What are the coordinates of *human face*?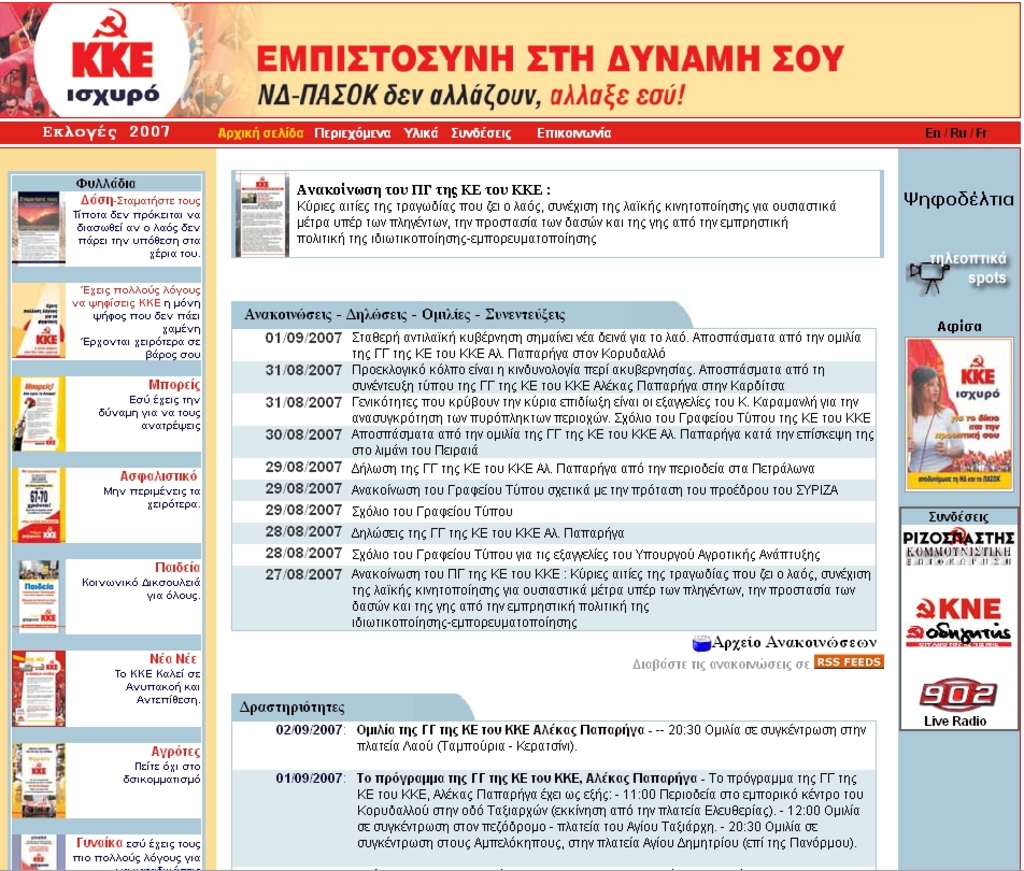
921:377:937:400.
